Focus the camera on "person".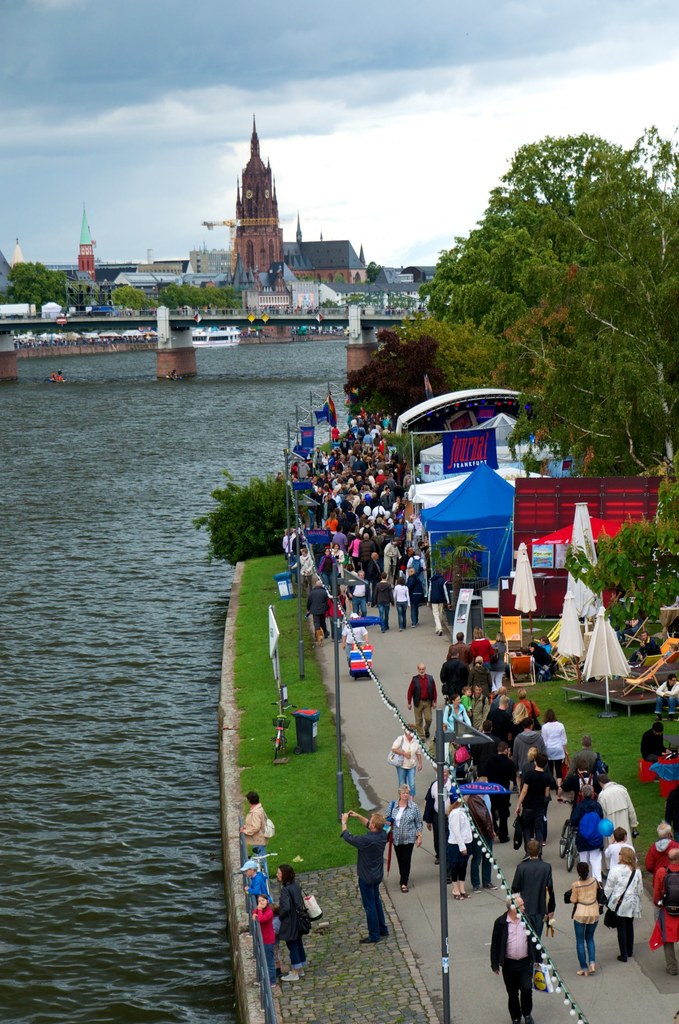
Focus region: detection(245, 865, 277, 963).
